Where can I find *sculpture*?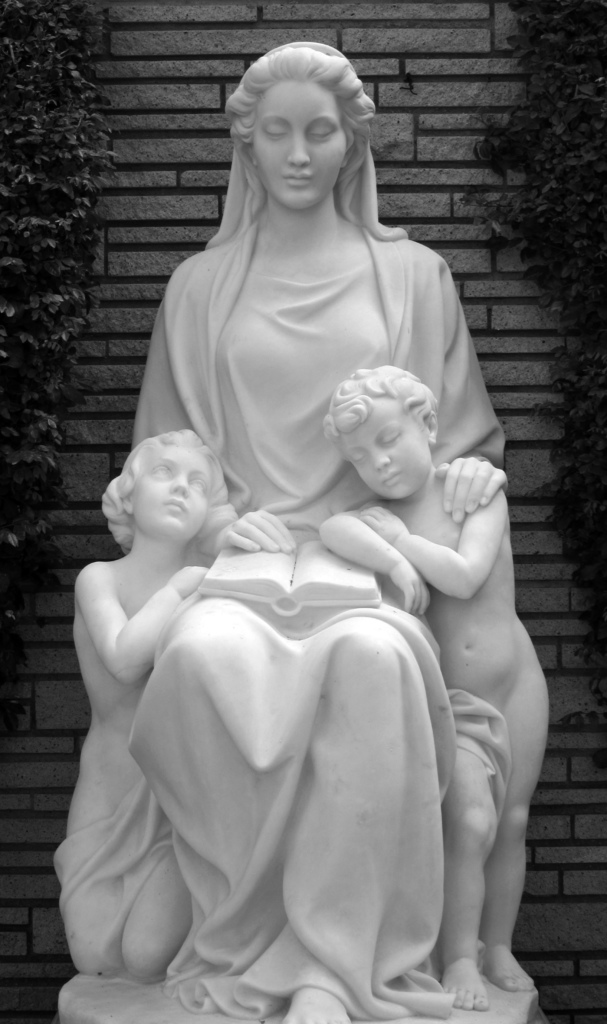
You can find it at [left=306, top=363, right=549, bottom=1015].
